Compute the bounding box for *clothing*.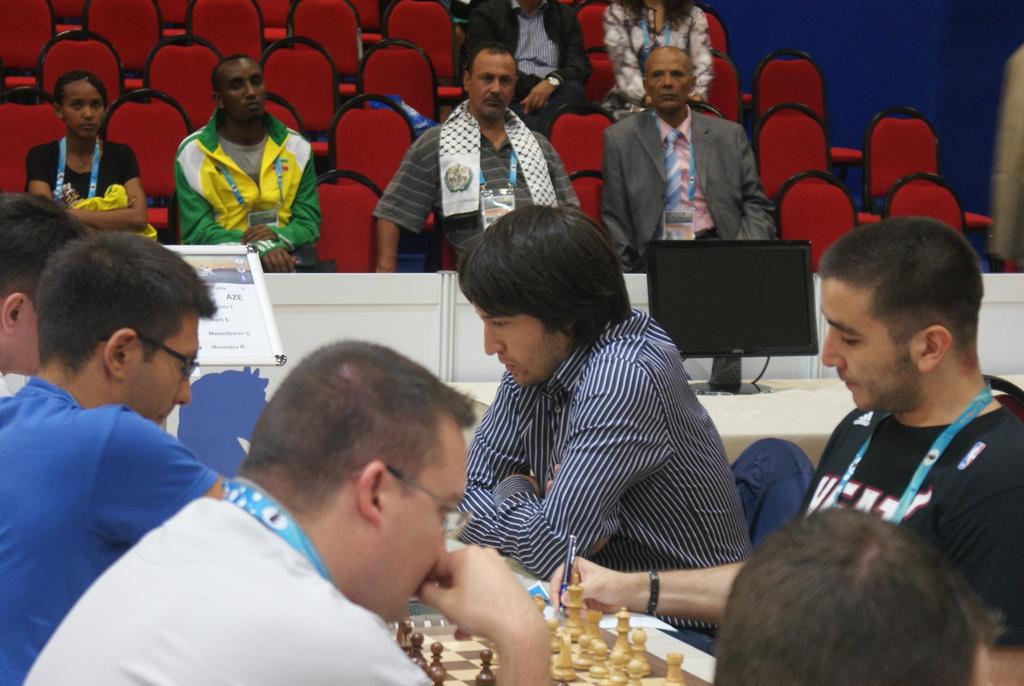
(left=456, top=298, right=760, bottom=655).
